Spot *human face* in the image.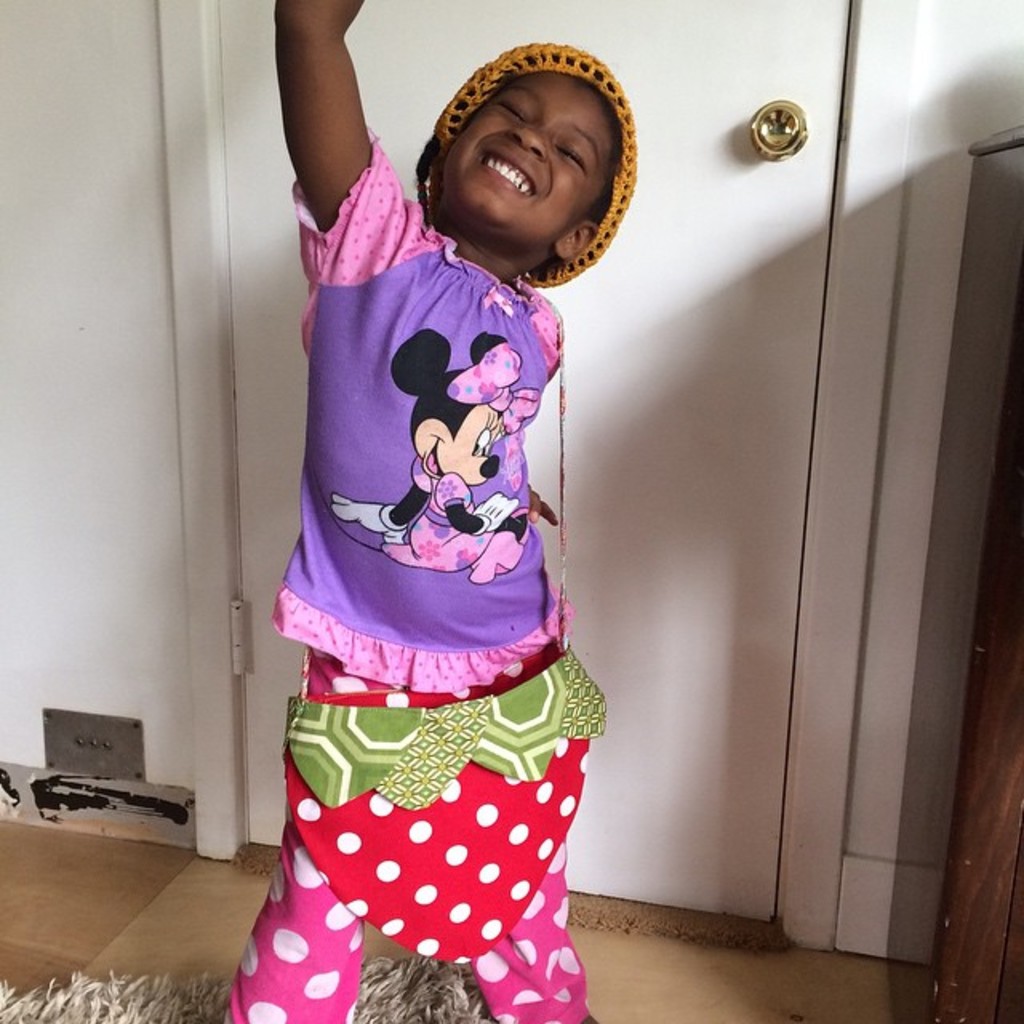
*human face* found at box(430, 72, 613, 245).
